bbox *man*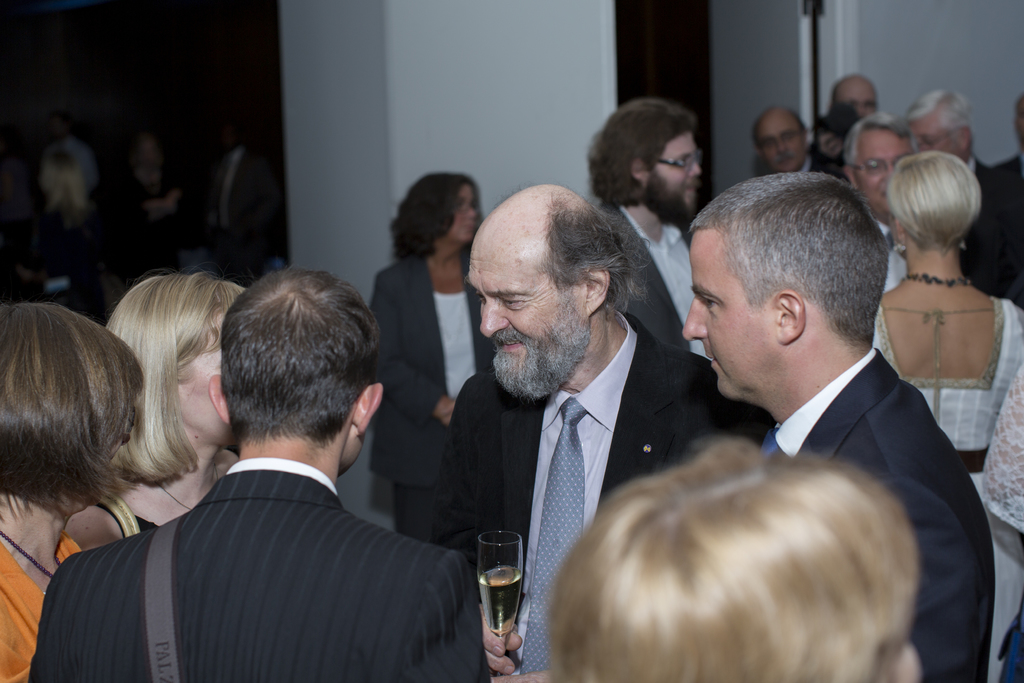
401, 182, 726, 662
